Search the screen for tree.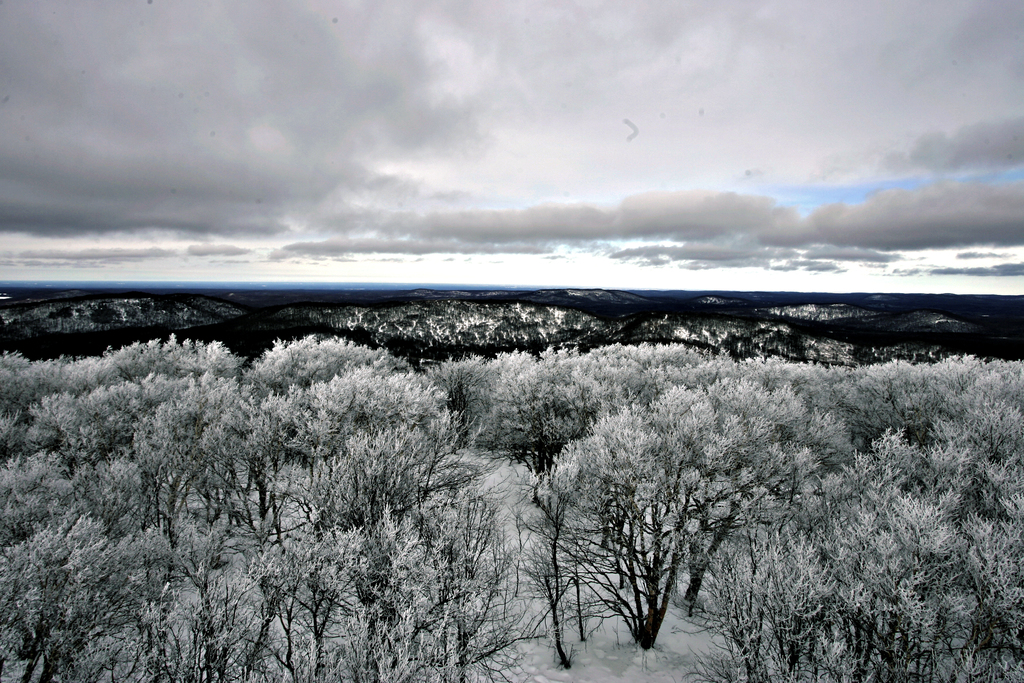
Found at 136 509 525 682.
